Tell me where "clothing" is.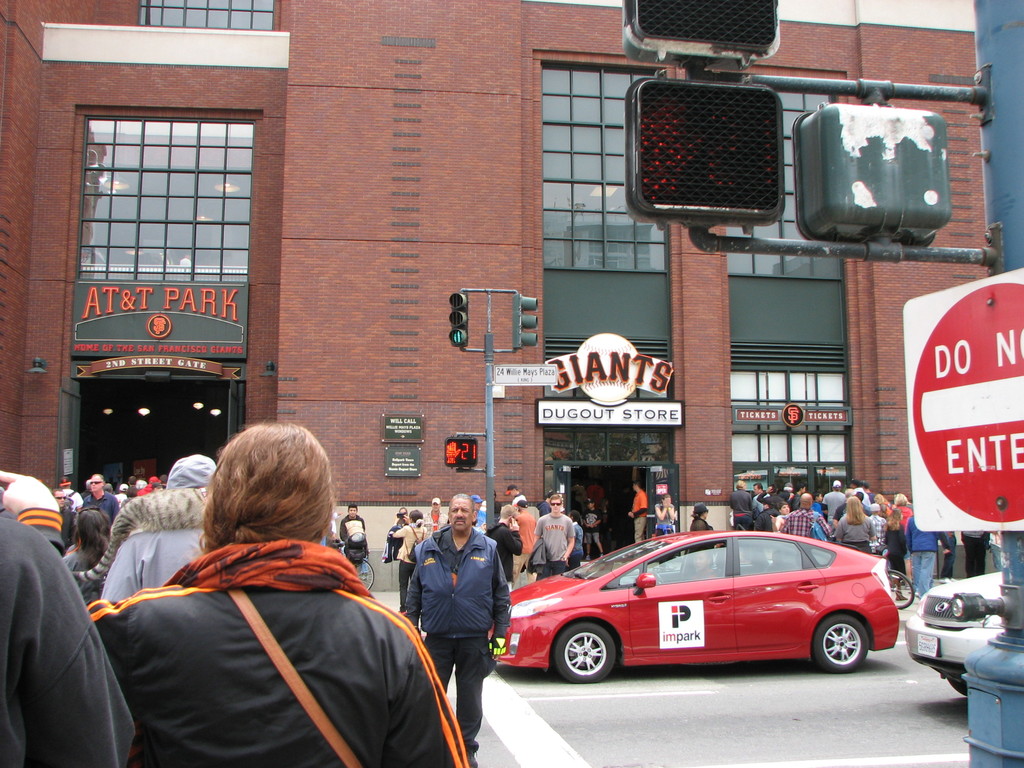
"clothing" is at locate(511, 505, 540, 577).
